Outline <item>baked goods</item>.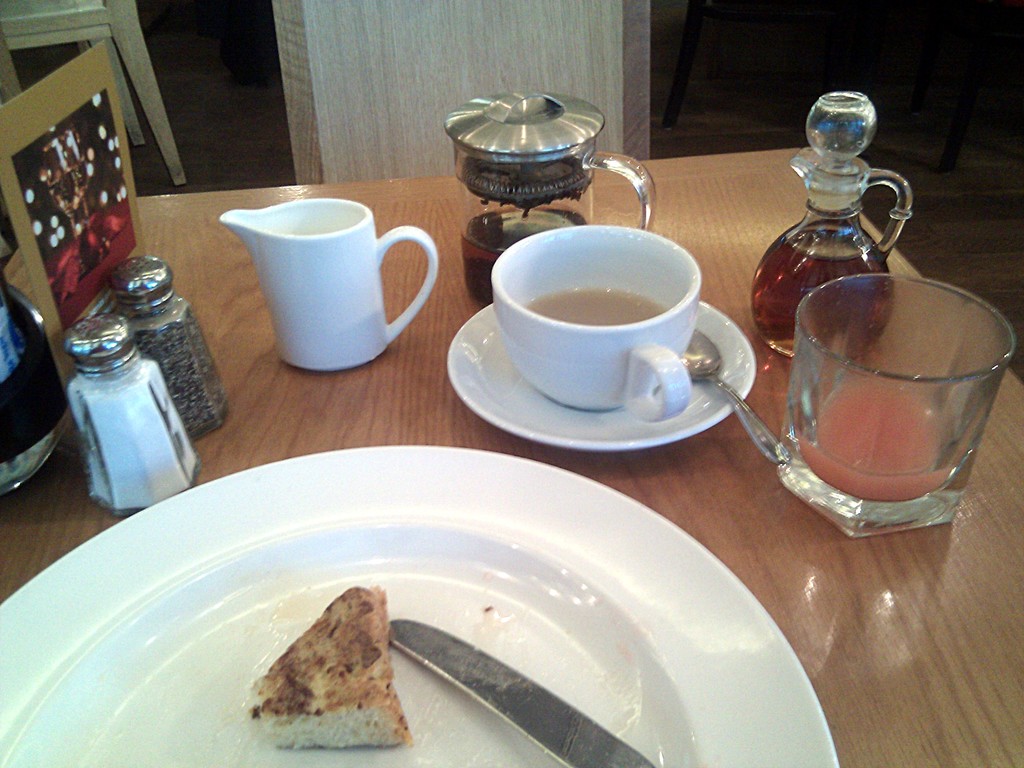
Outline: bbox=[237, 600, 412, 758].
